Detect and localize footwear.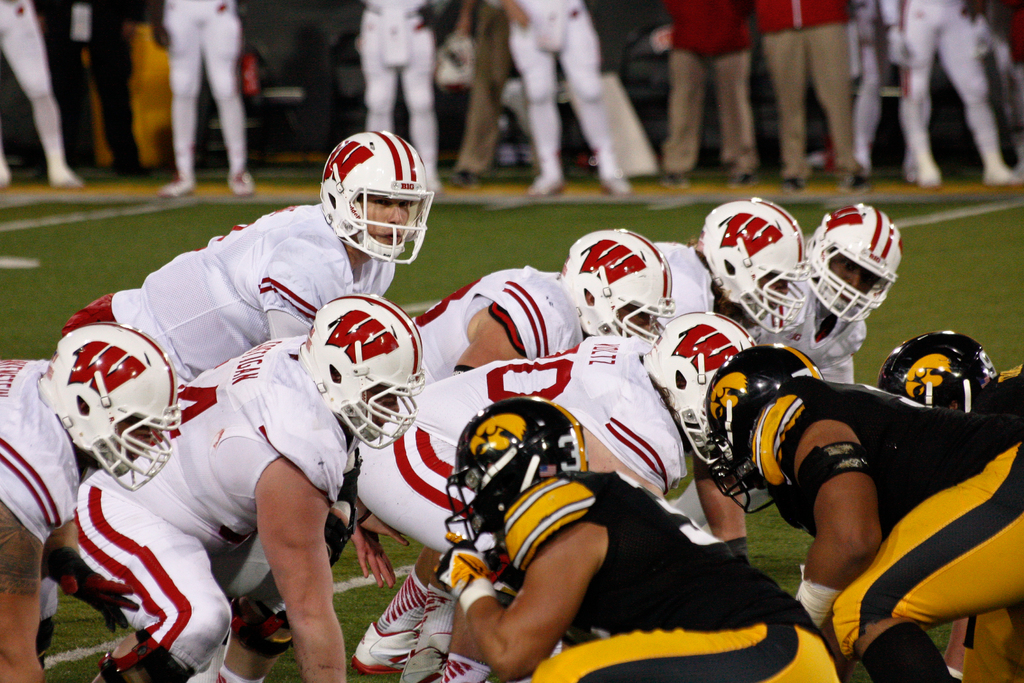
Localized at 220,169,255,197.
